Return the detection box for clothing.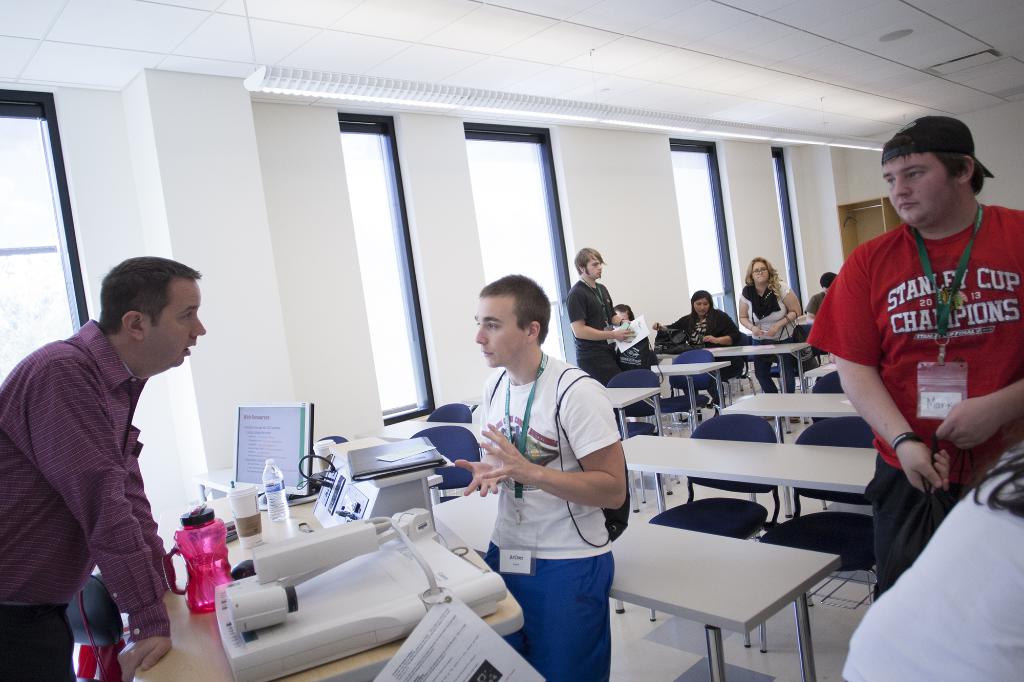
crop(861, 462, 971, 599).
